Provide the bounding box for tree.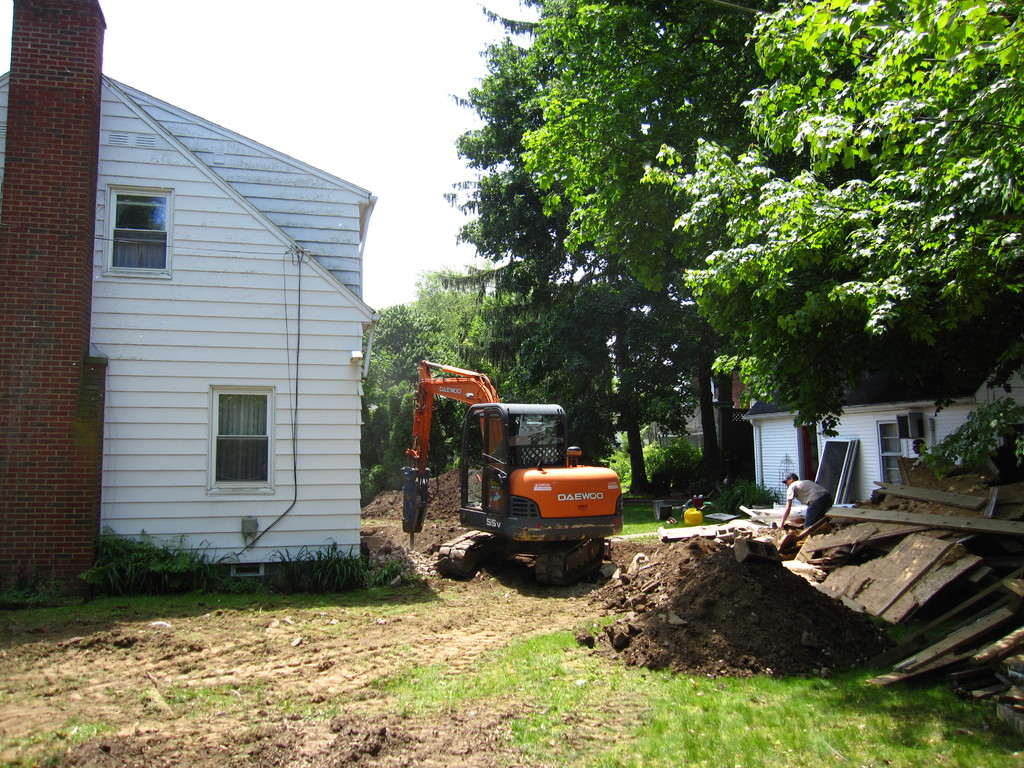
bbox=[463, 256, 630, 484].
